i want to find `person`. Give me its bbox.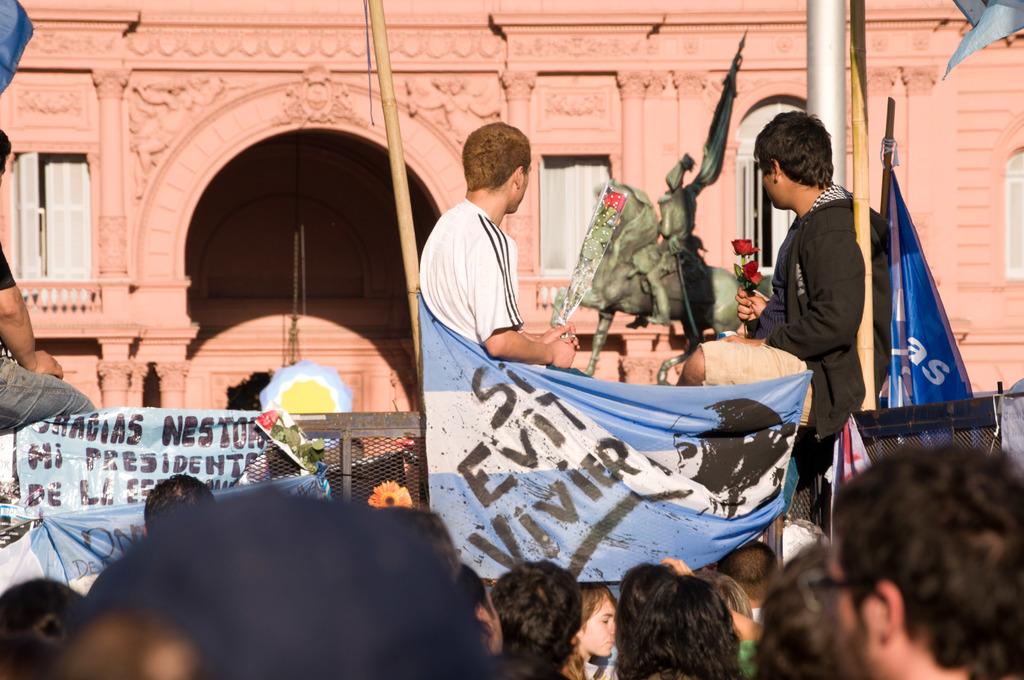
796/444/1023/679.
